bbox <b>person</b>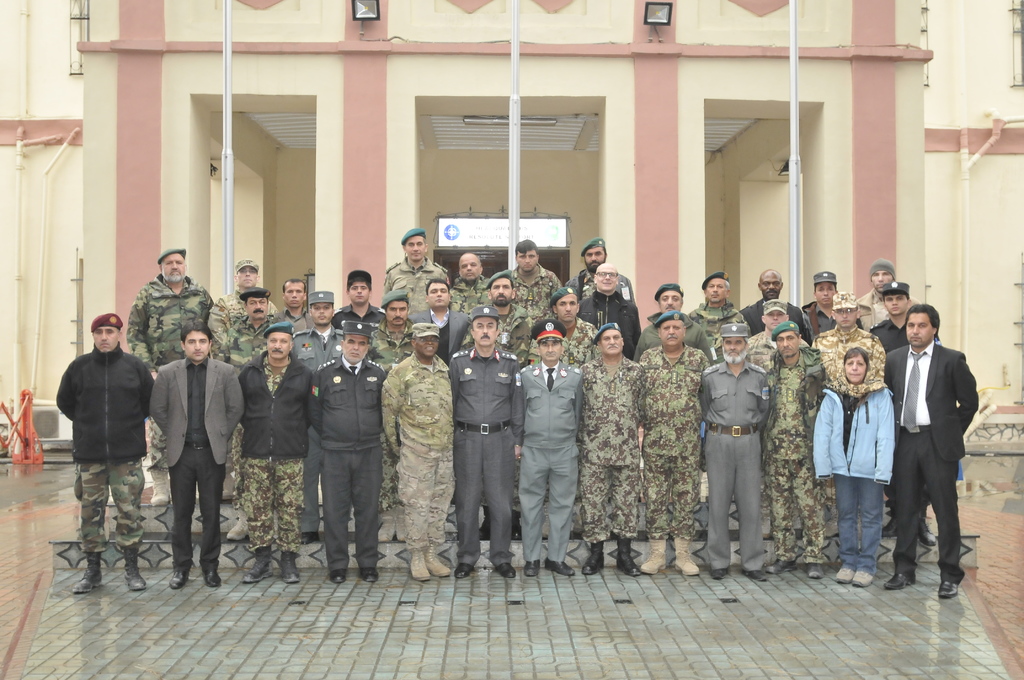
crop(688, 271, 751, 501)
